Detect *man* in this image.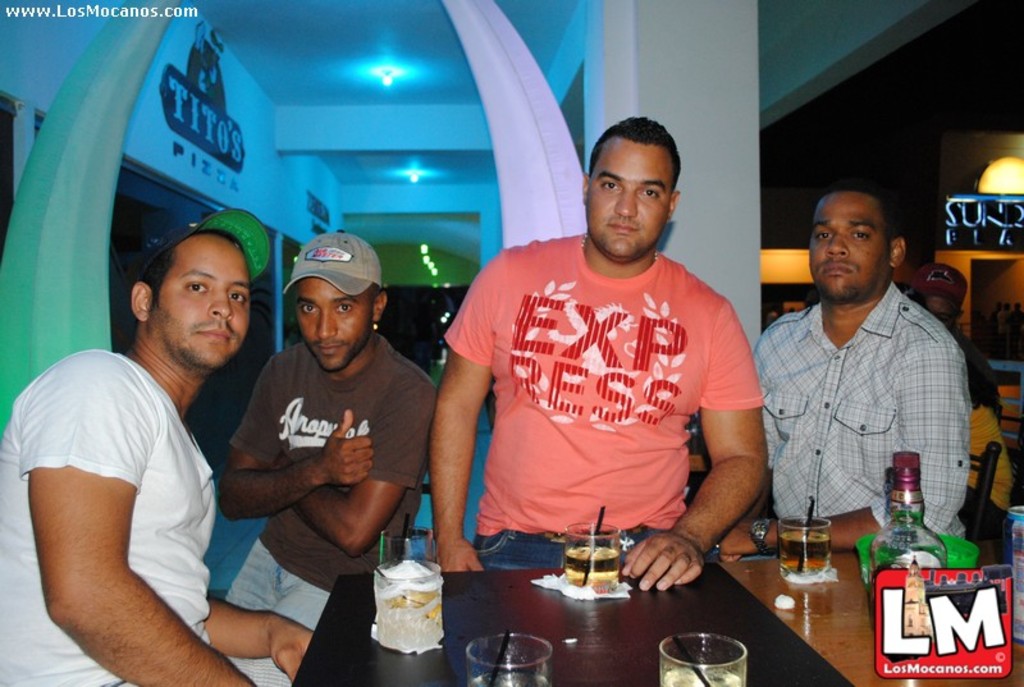
Detection: [x1=211, y1=230, x2=439, y2=635].
